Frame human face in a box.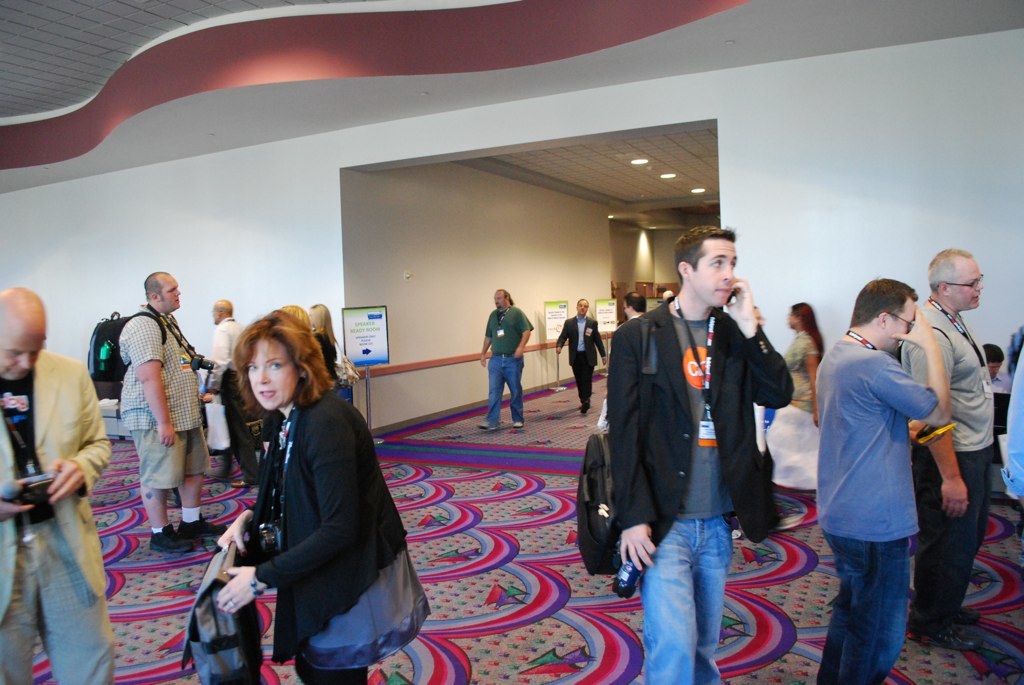
{"x1": 989, "y1": 362, "x2": 1003, "y2": 378}.
